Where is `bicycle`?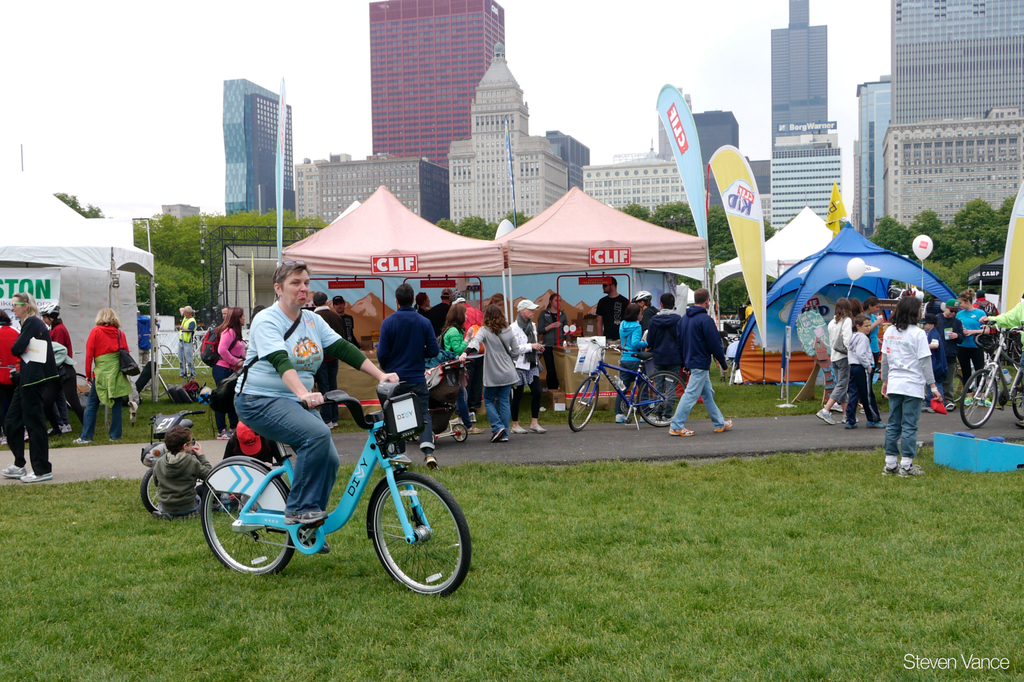
(x1=568, y1=338, x2=687, y2=434).
